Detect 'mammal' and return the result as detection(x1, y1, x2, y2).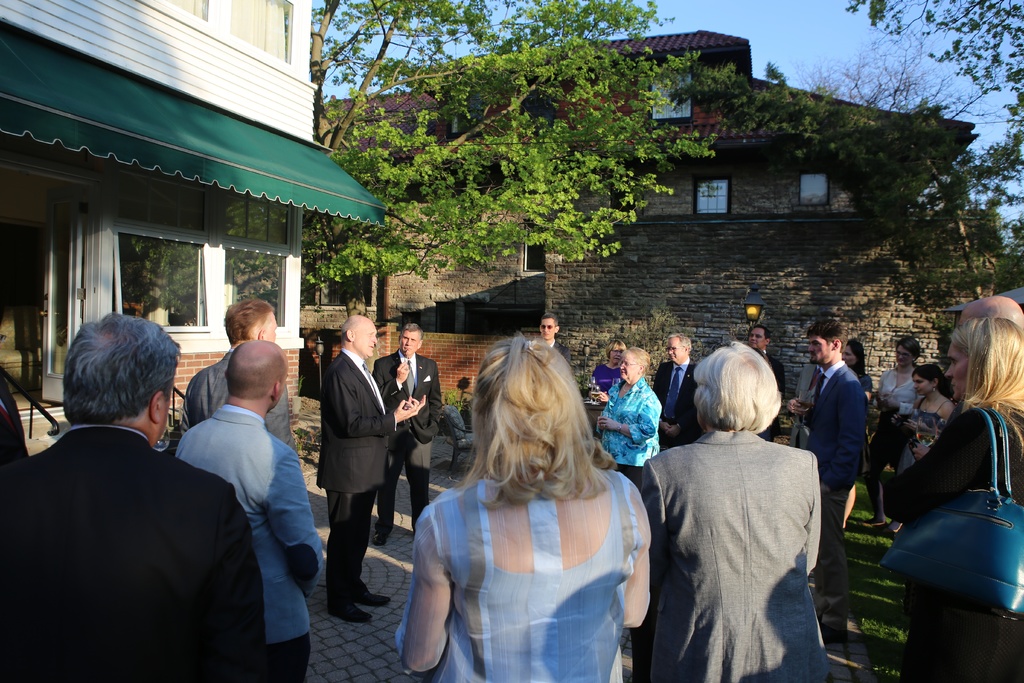
detection(788, 356, 827, 451).
